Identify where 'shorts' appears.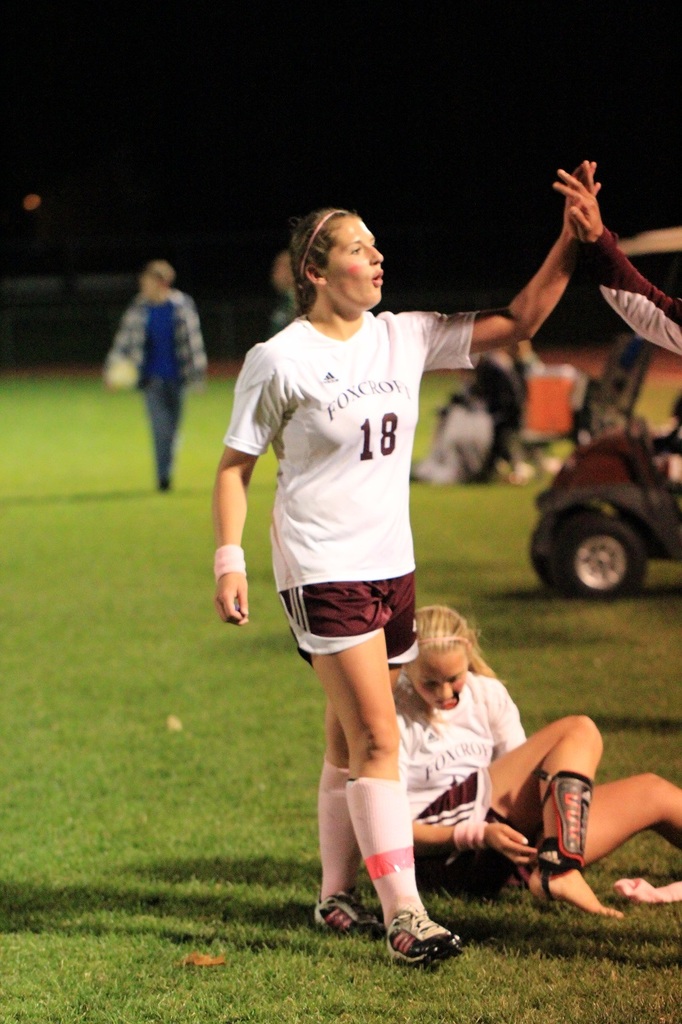
Appears at {"left": 264, "top": 573, "right": 445, "bottom": 663}.
